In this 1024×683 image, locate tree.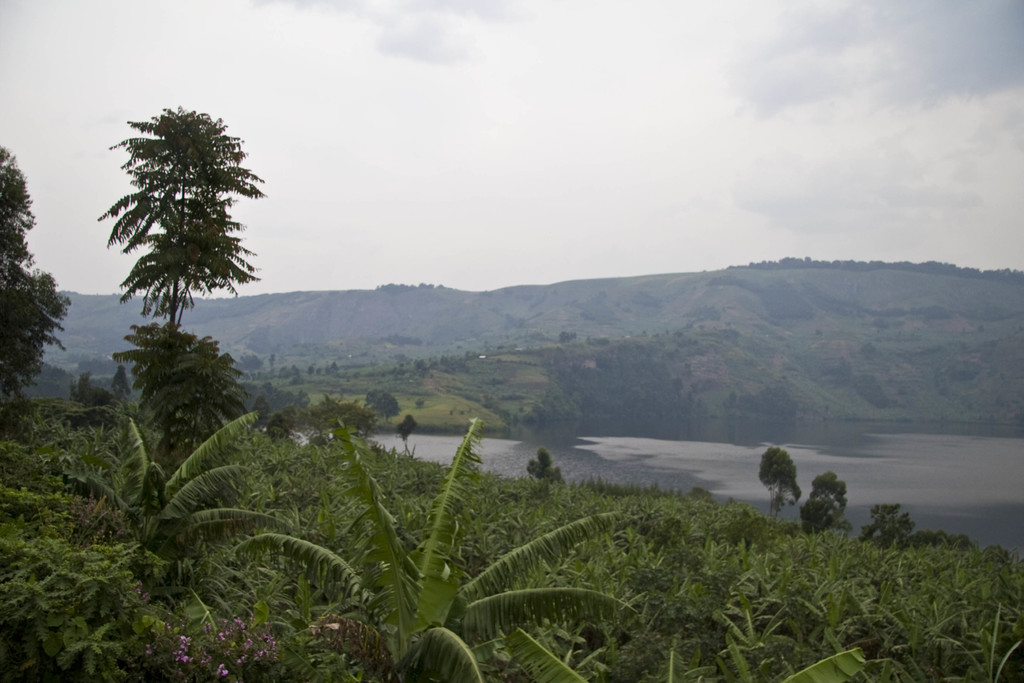
Bounding box: box(0, 142, 70, 404).
